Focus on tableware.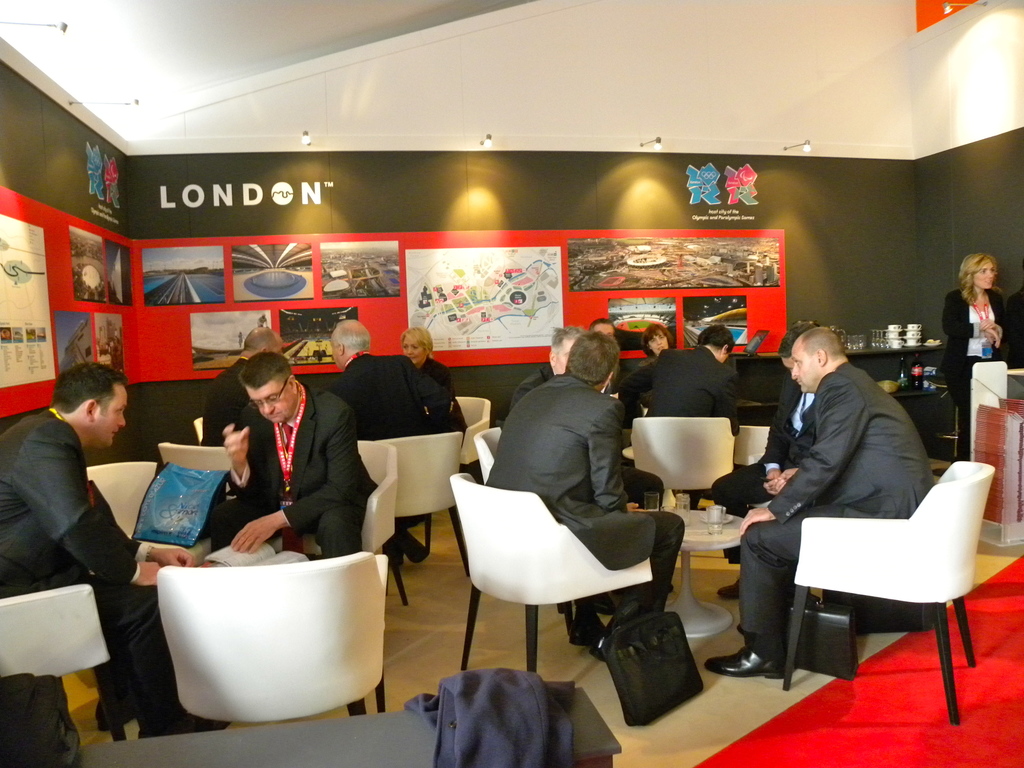
Focused at [left=644, top=492, right=662, bottom=509].
